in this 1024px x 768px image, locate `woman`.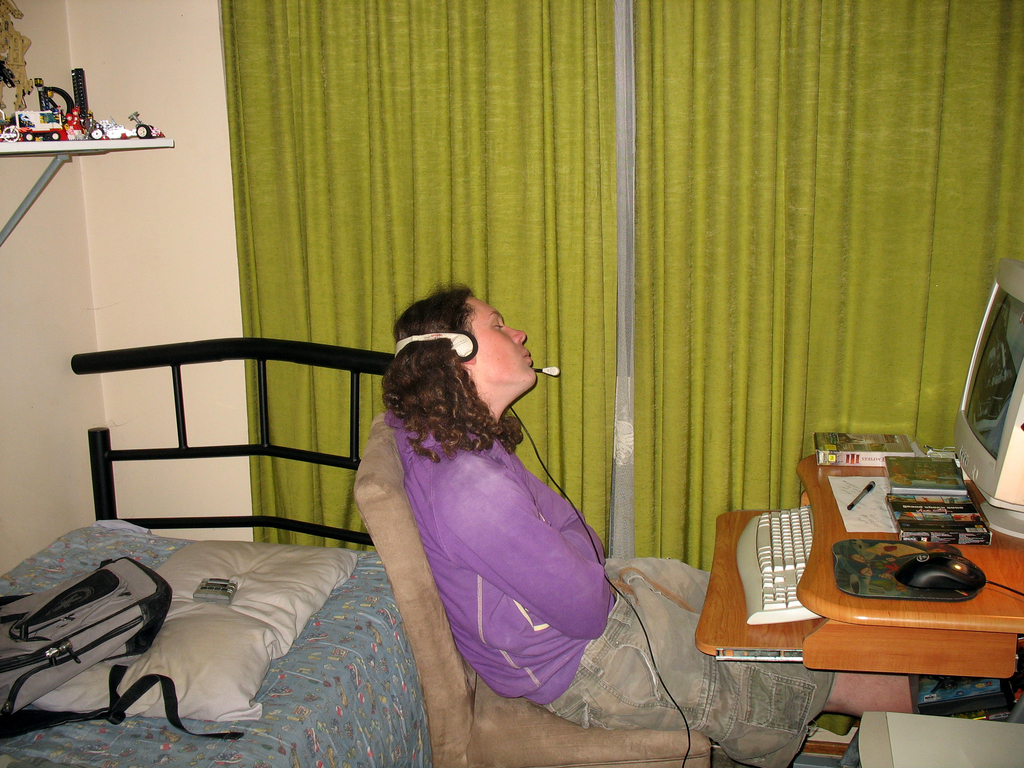
Bounding box: 377/289/1002/767.
